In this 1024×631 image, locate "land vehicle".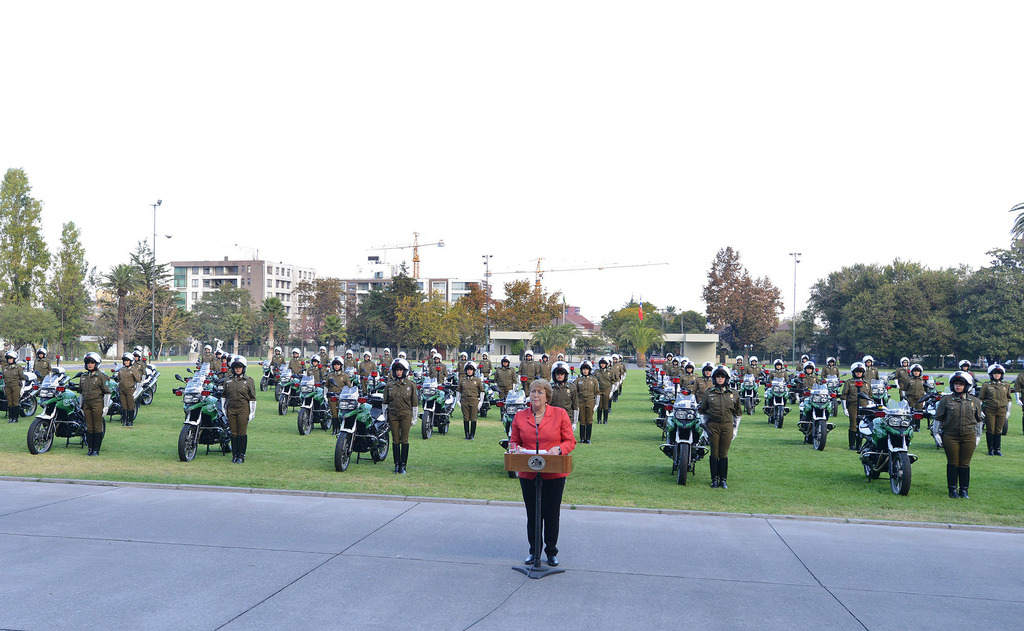
Bounding box: (left=0, top=359, right=69, bottom=420).
